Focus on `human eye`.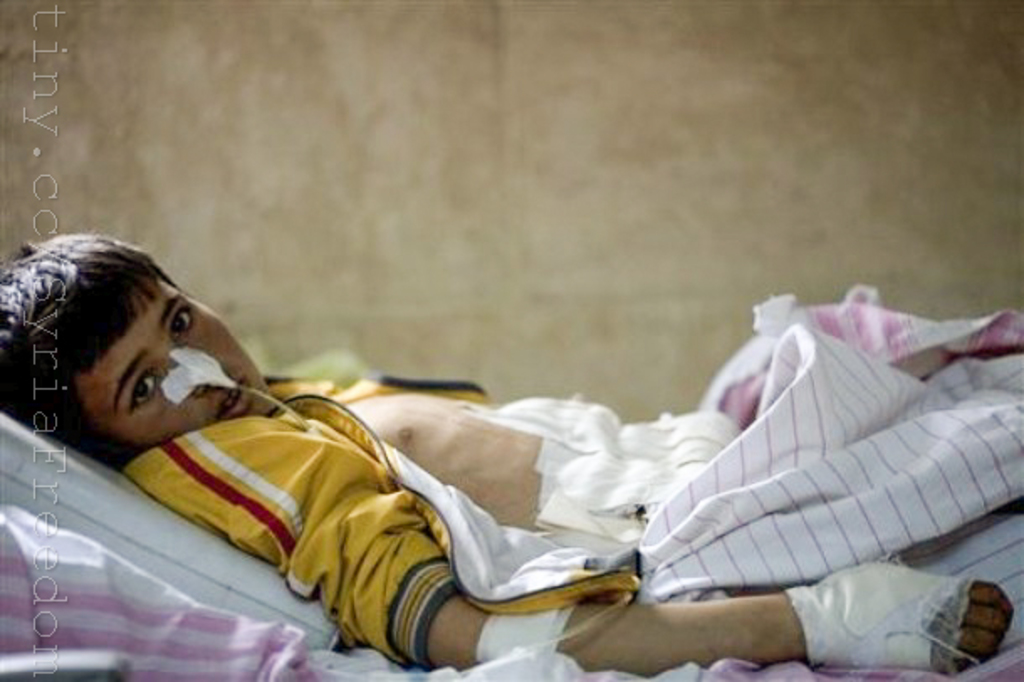
Focused at locate(128, 366, 159, 413).
